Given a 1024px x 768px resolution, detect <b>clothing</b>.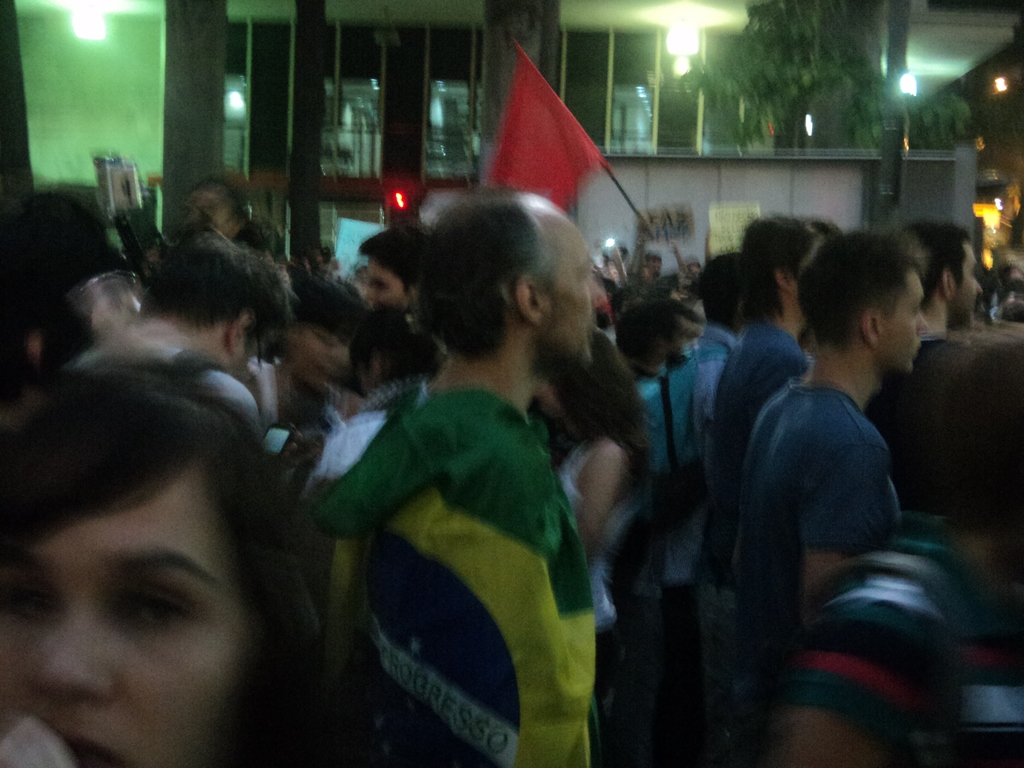
<box>309,378,595,767</box>.
